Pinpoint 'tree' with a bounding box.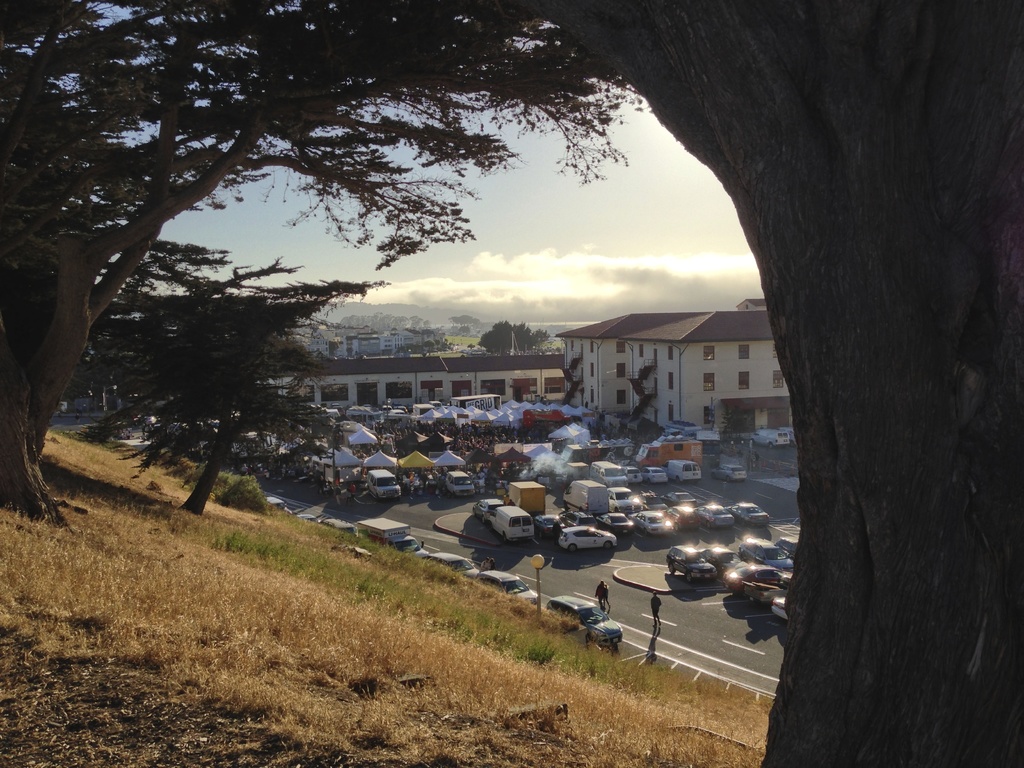
493/0/1023/767.
